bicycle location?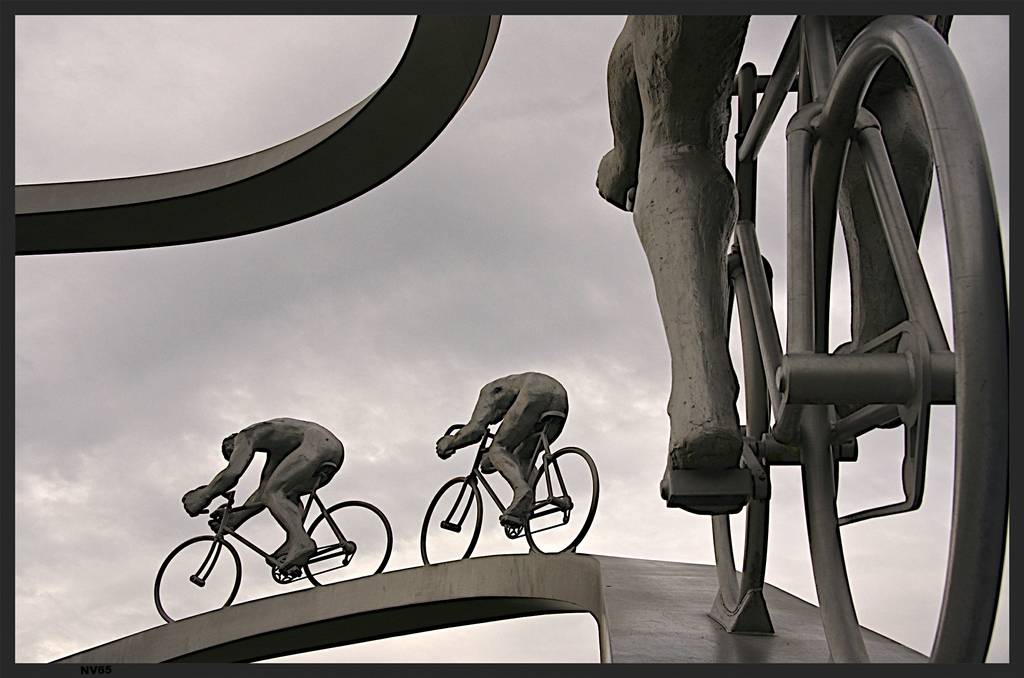
<bbox>417, 408, 600, 553</bbox>
